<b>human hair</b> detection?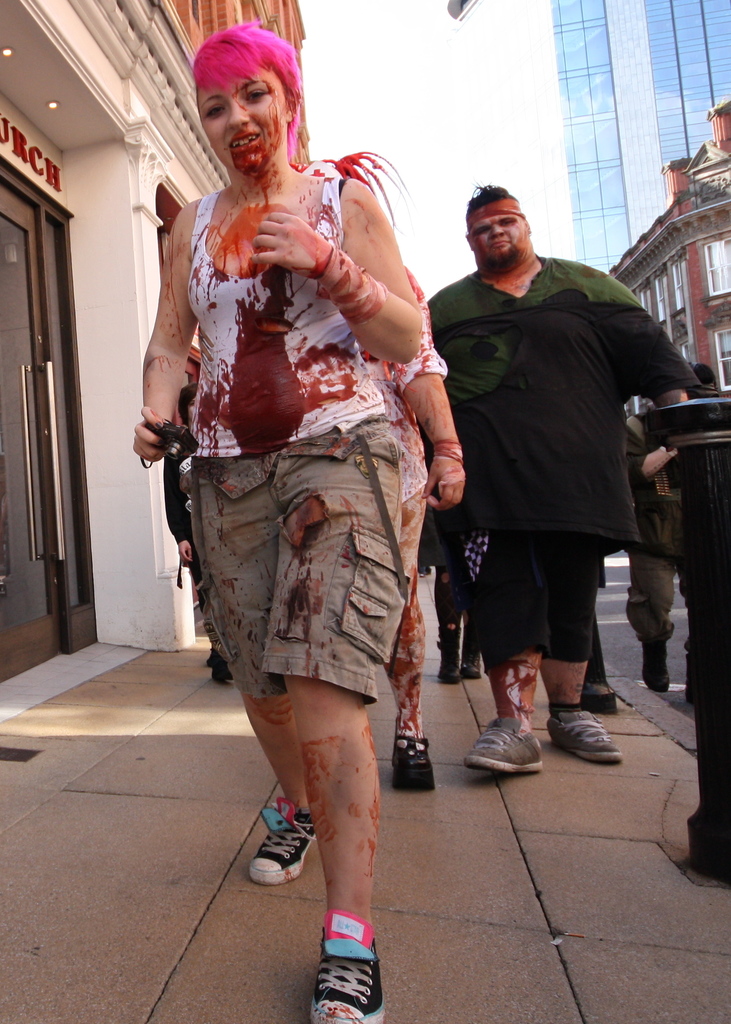
crop(195, 22, 302, 164)
